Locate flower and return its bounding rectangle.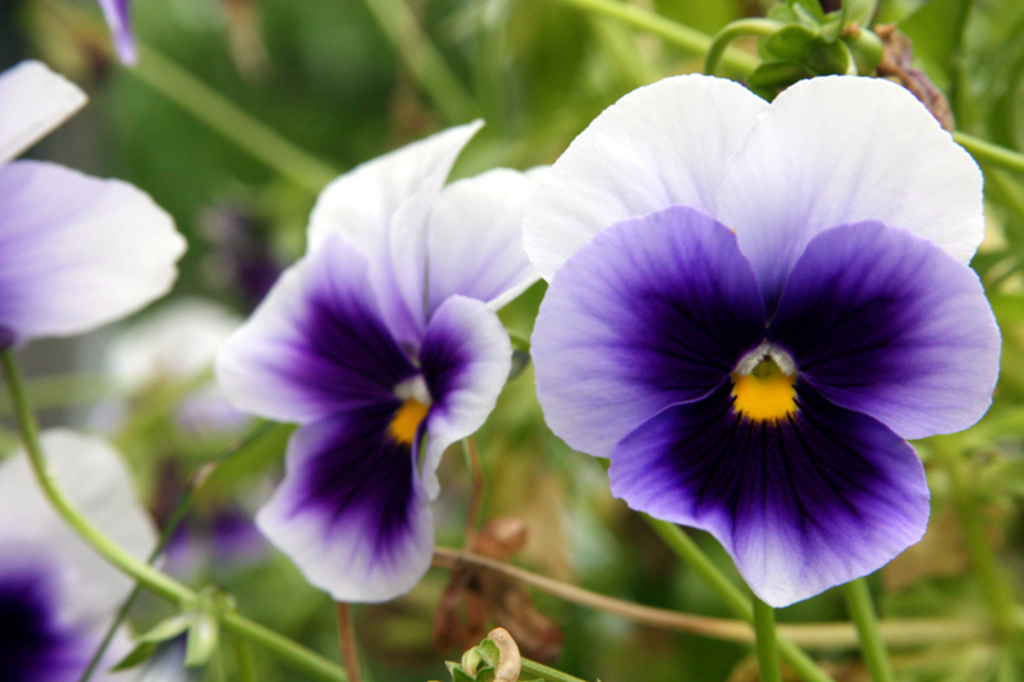
{"left": 0, "top": 148, "right": 186, "bottom": 353}.
